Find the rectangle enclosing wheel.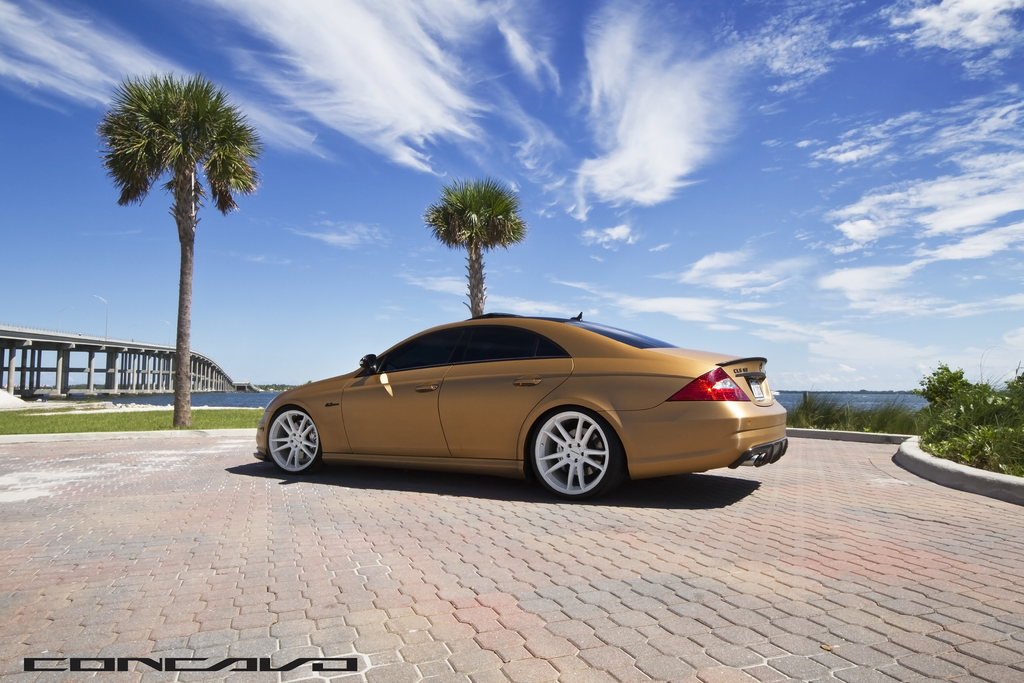
detection(262, 407, 333, 470).
